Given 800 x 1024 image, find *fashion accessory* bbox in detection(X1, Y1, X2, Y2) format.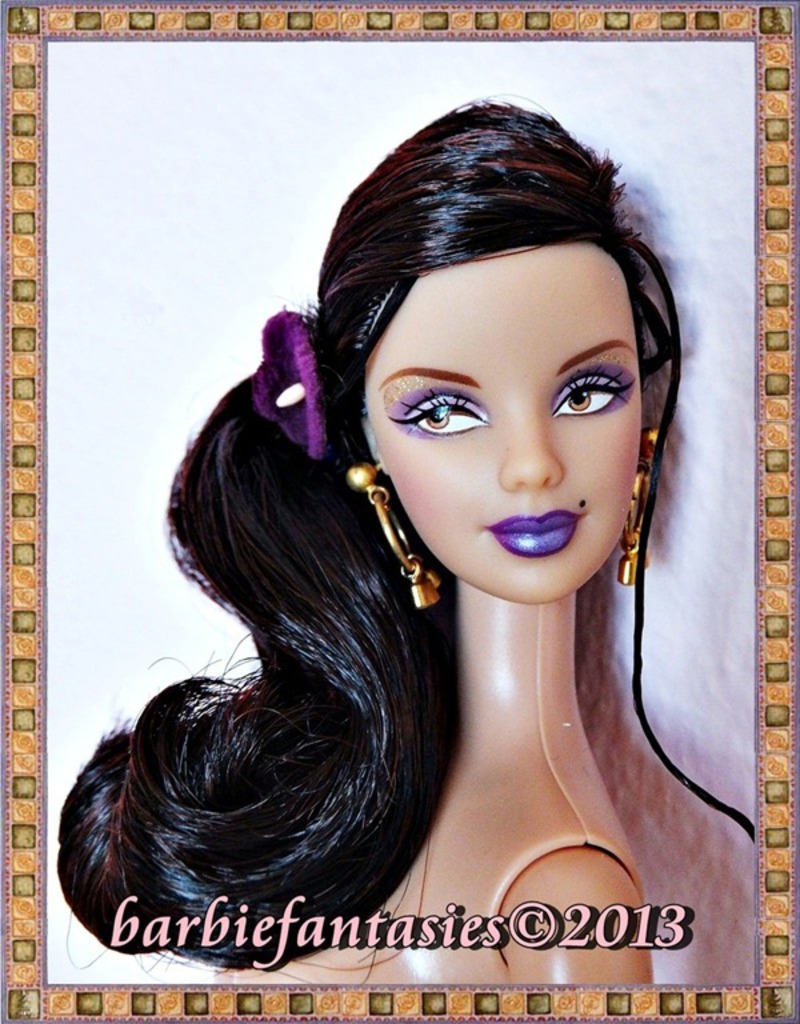
detection(340, 451, 445, 612).
